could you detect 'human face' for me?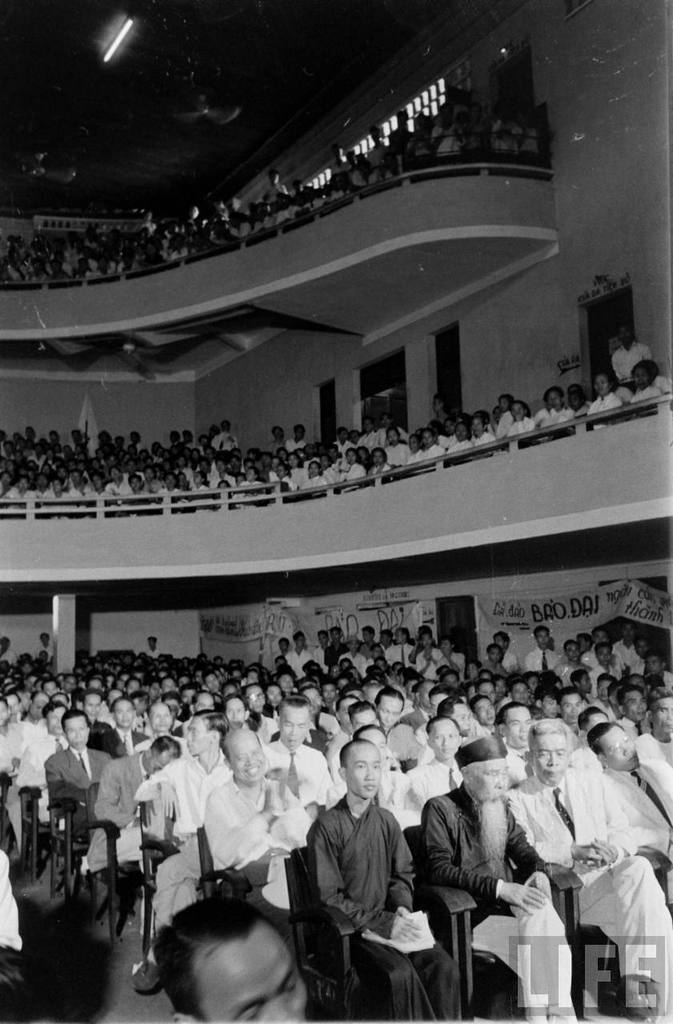
Detection result: Rect(0, 700, 14, 726).
